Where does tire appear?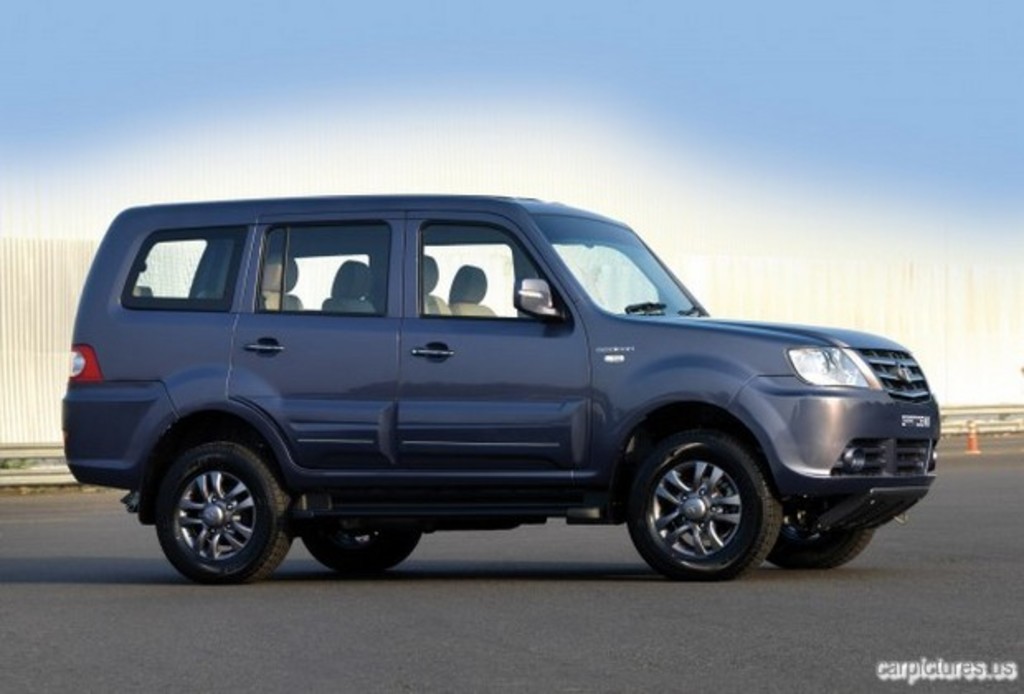
Appears at (763,525,877,570).
